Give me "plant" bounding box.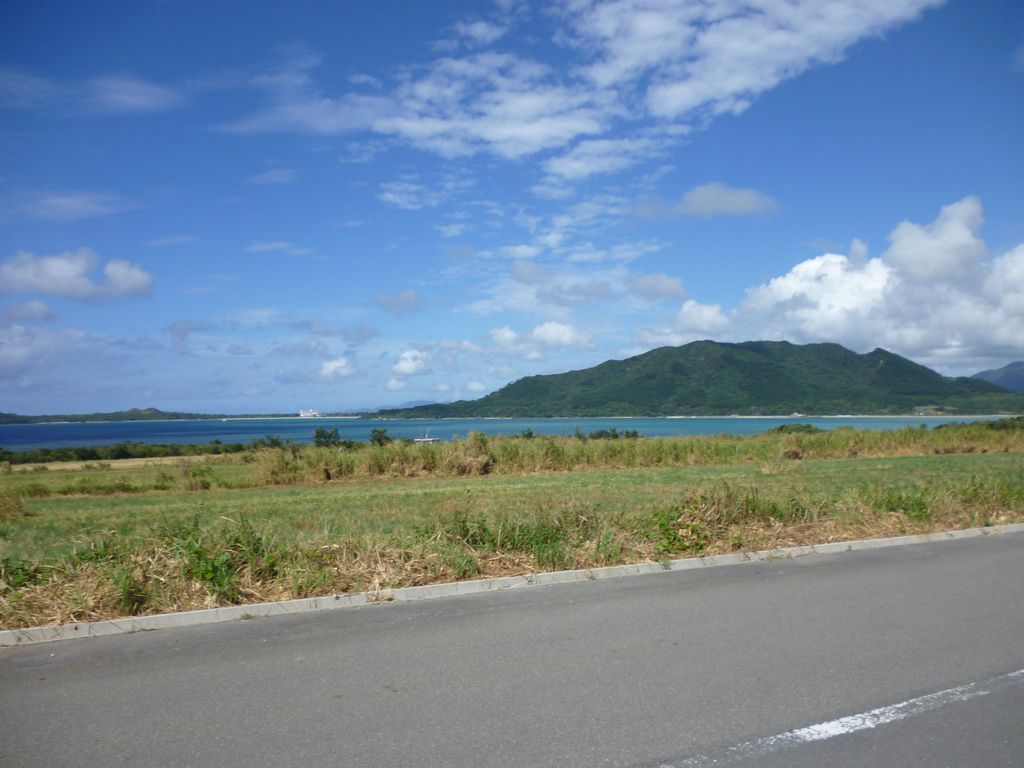
228,518,273,557.
